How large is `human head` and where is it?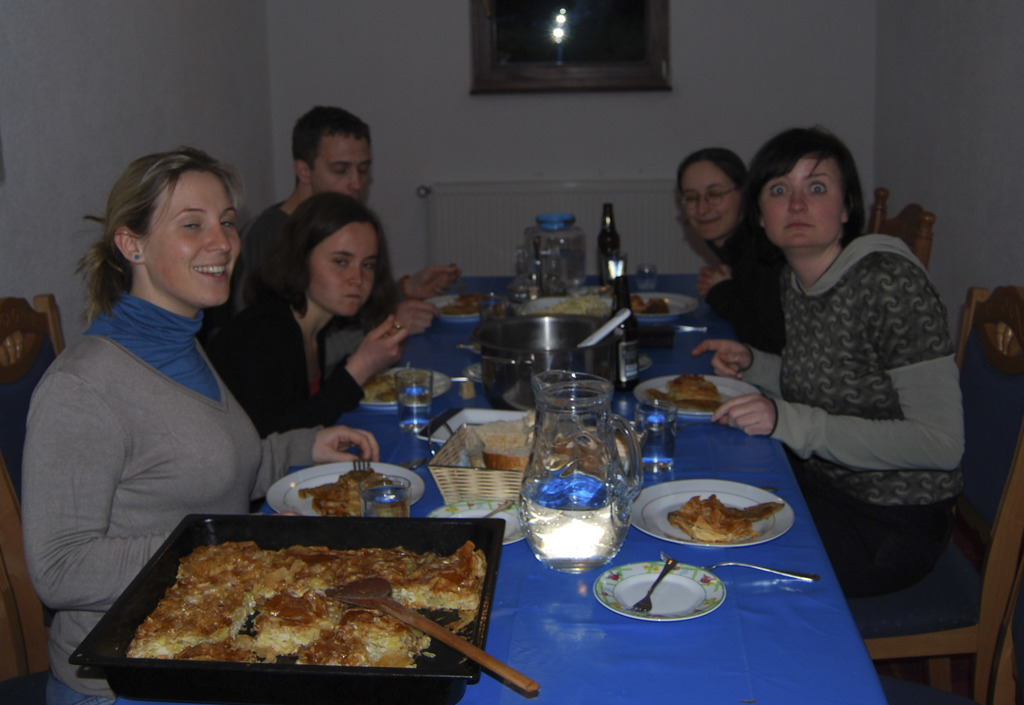
Bounding box: (286,102,370,197).
